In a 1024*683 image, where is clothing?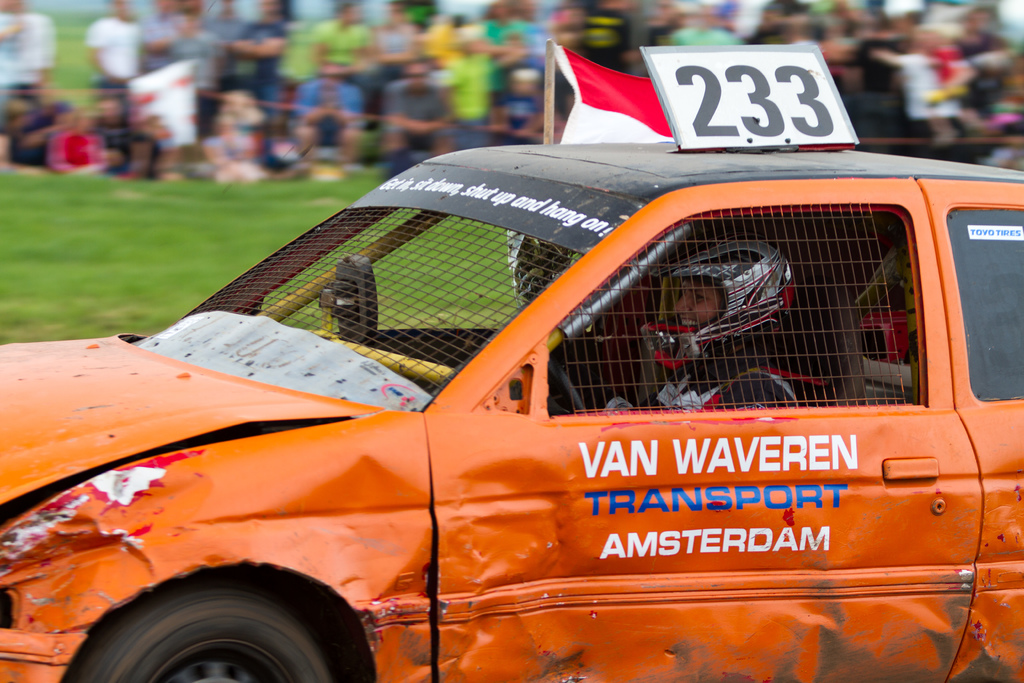
select_region(639, 349, 787, 410).
